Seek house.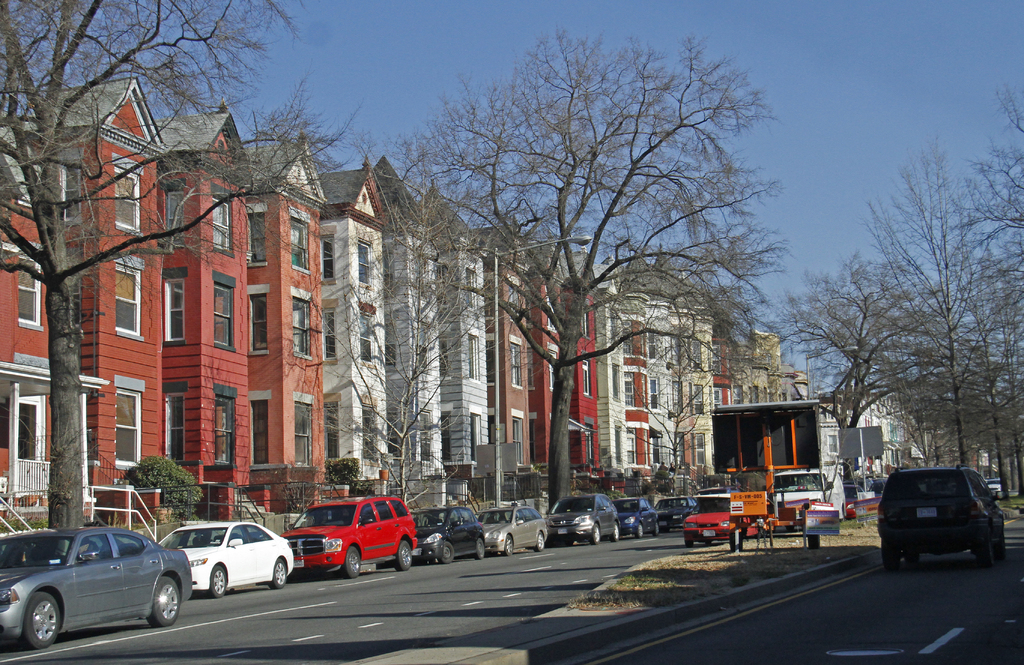
447/215/484/472.
